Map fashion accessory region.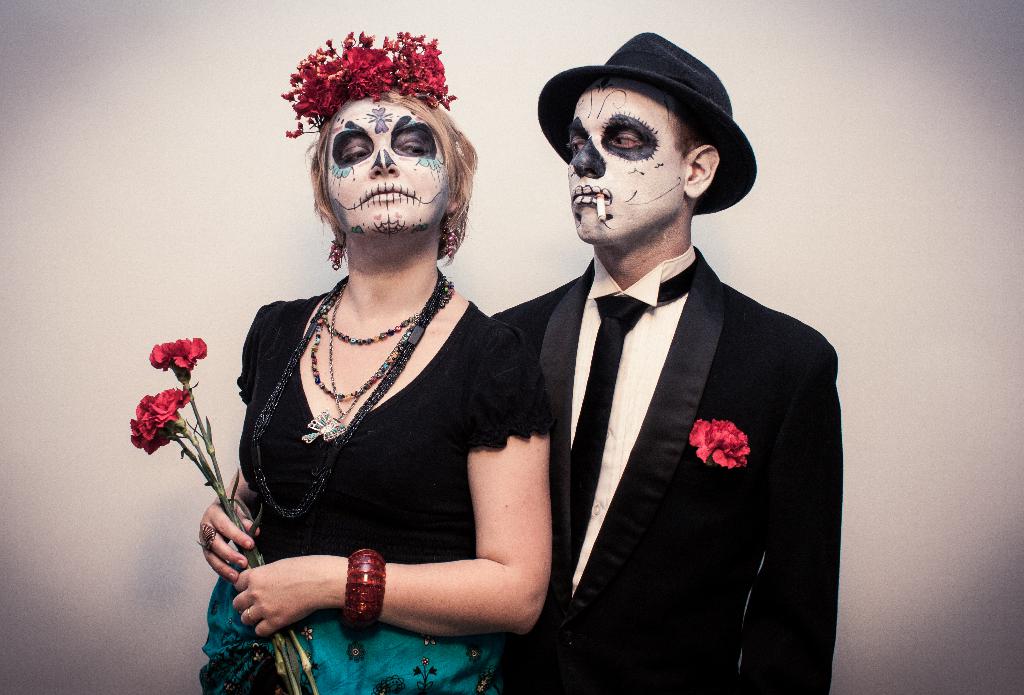
Mapped to bbox(299, 288, 451, 446).
